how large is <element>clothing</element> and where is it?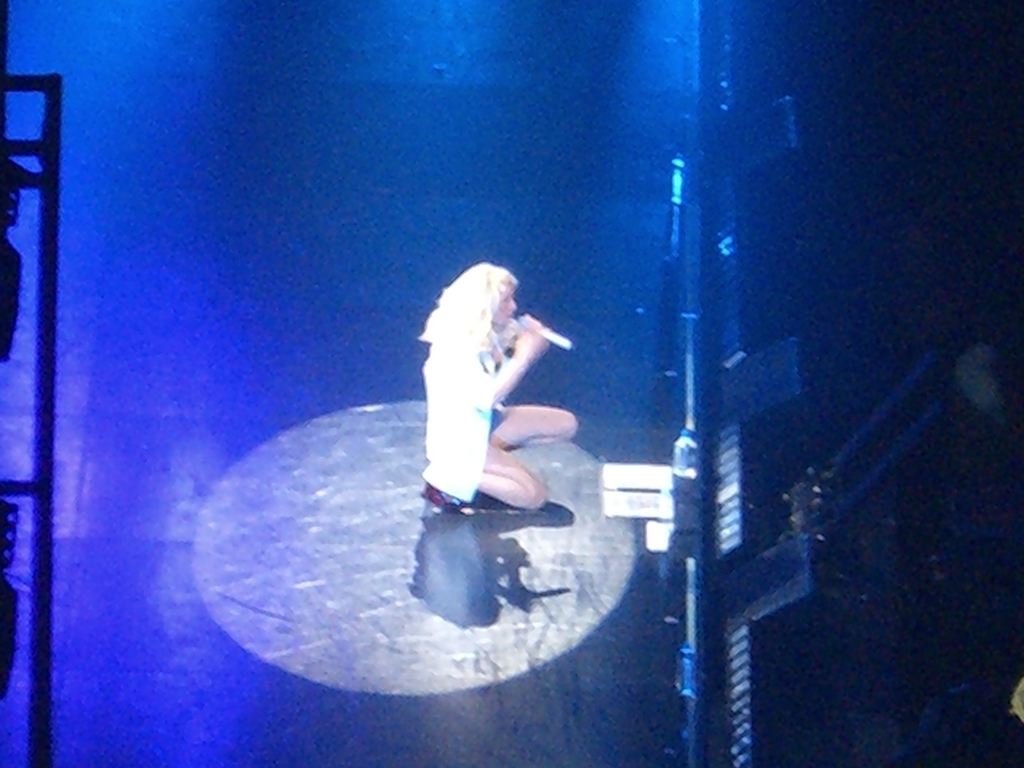
Bounding box: <region>420, 348, 502, 503</region>.
